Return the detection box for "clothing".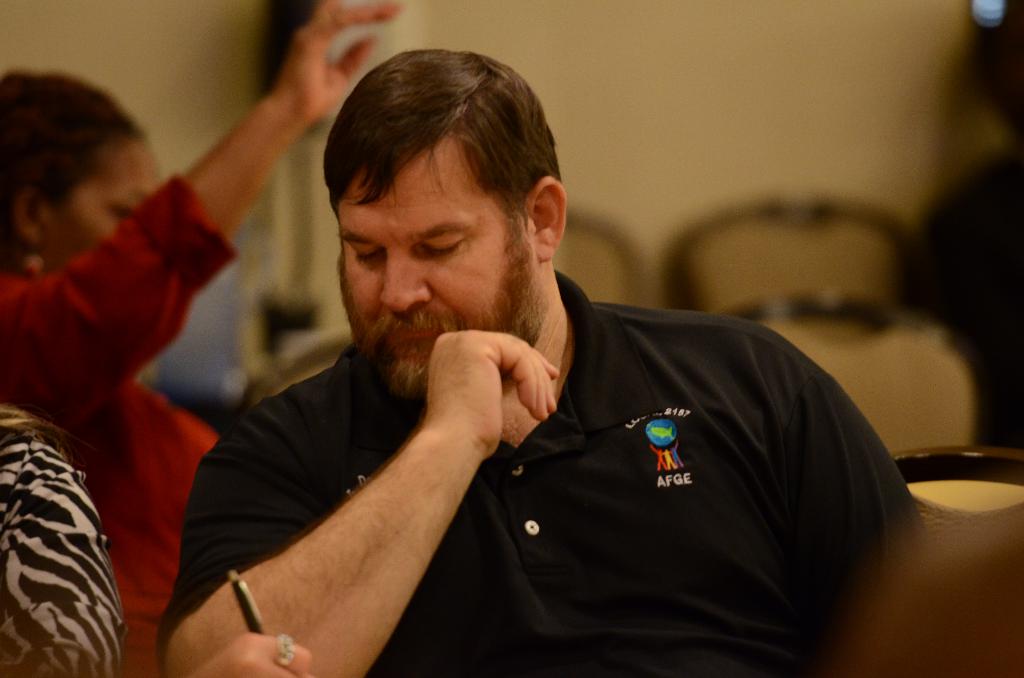
<region>0, 405, 131, 677</region>.
